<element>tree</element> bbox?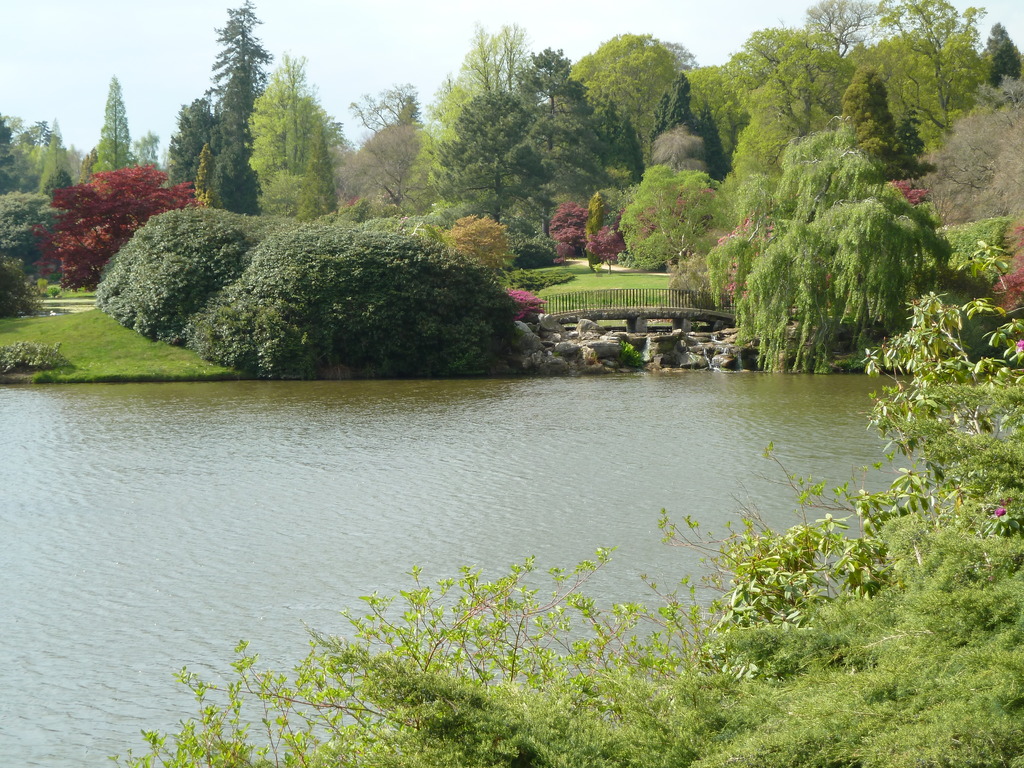
box=[501, 282, 558, 321]
